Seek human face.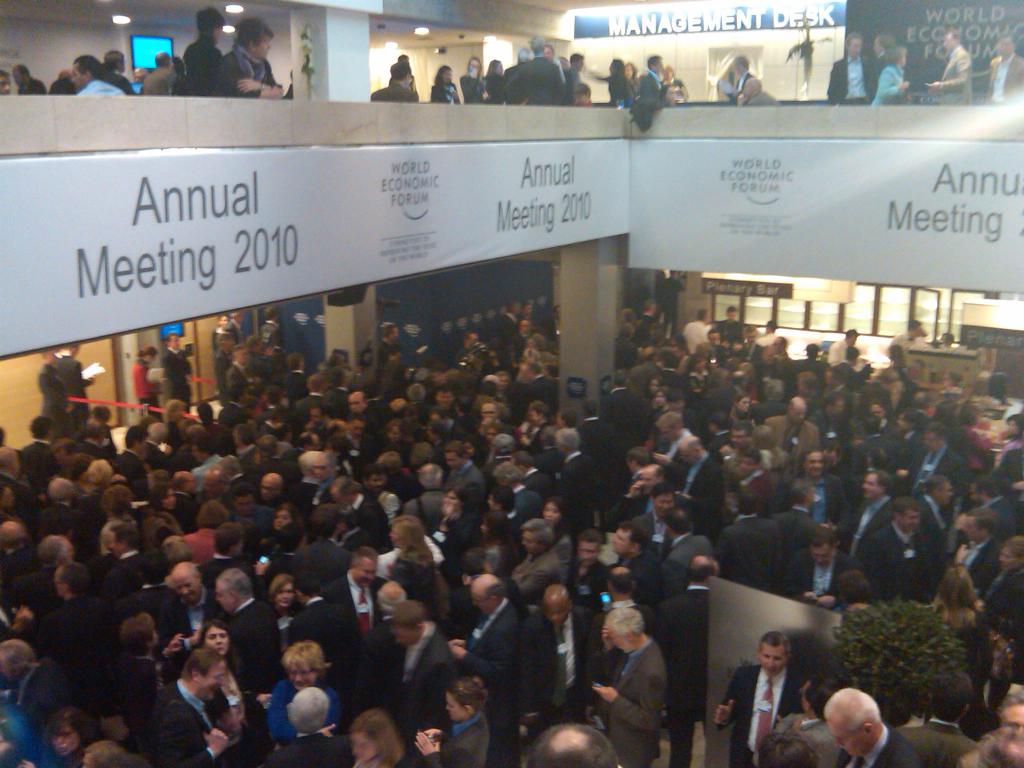
<box>276,582,292,607</box>.
